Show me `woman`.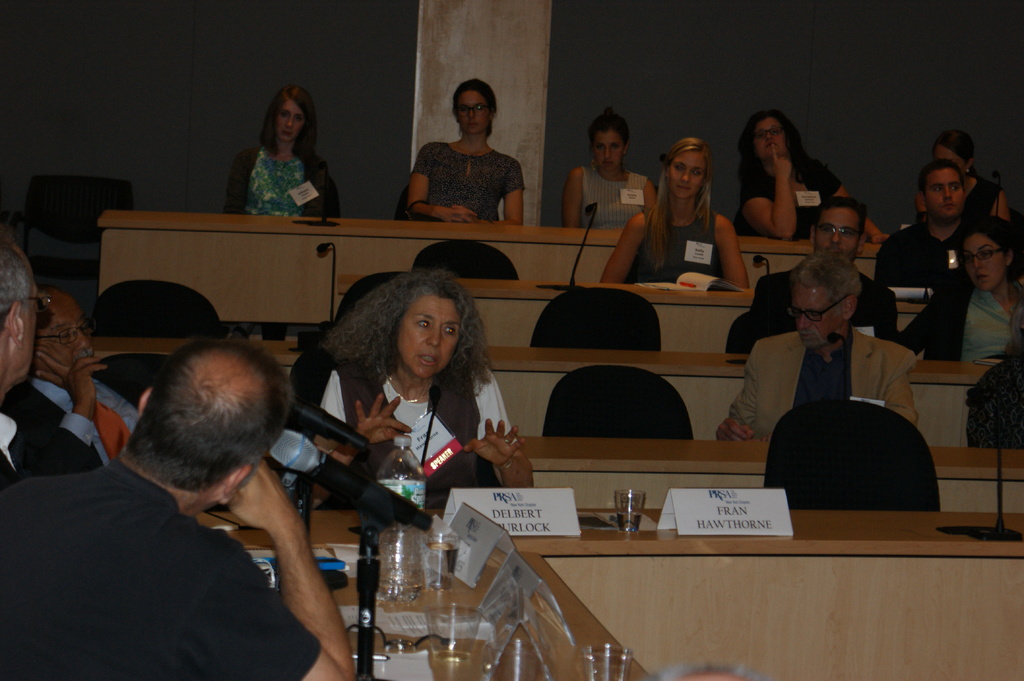
`woman` is here: 408,78,525,224.
